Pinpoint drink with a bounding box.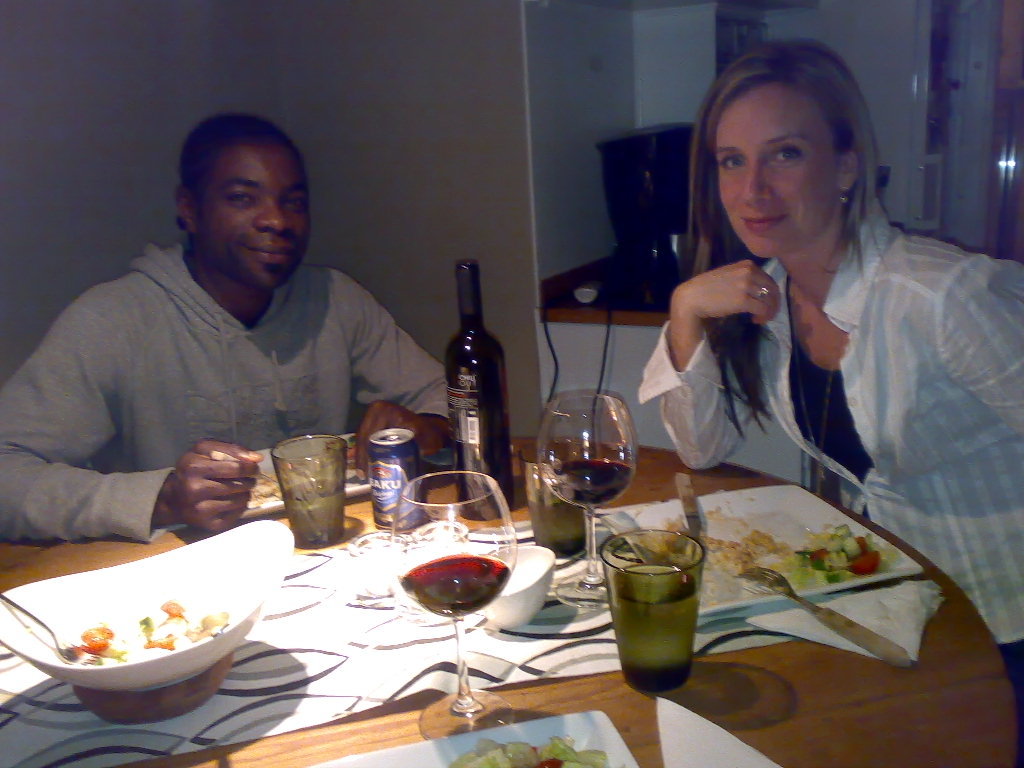
<bbox>606, 564, 701, 692</bbox>.
